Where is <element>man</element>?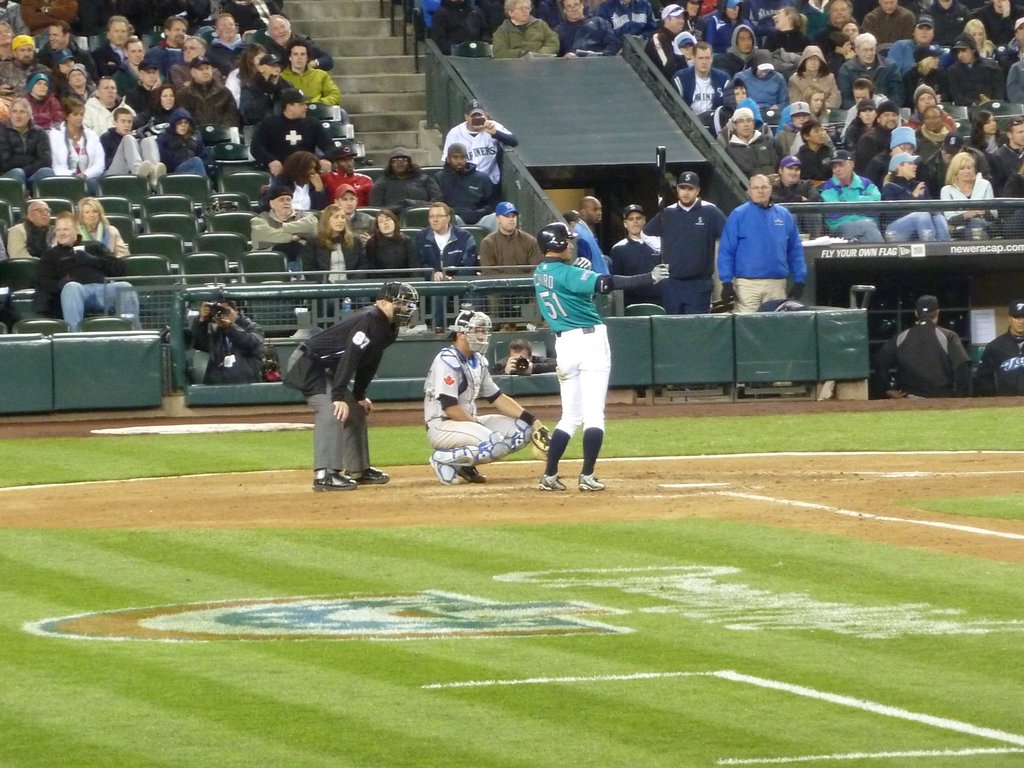
[x1=97, y1=17, x2=131, y2=67].
